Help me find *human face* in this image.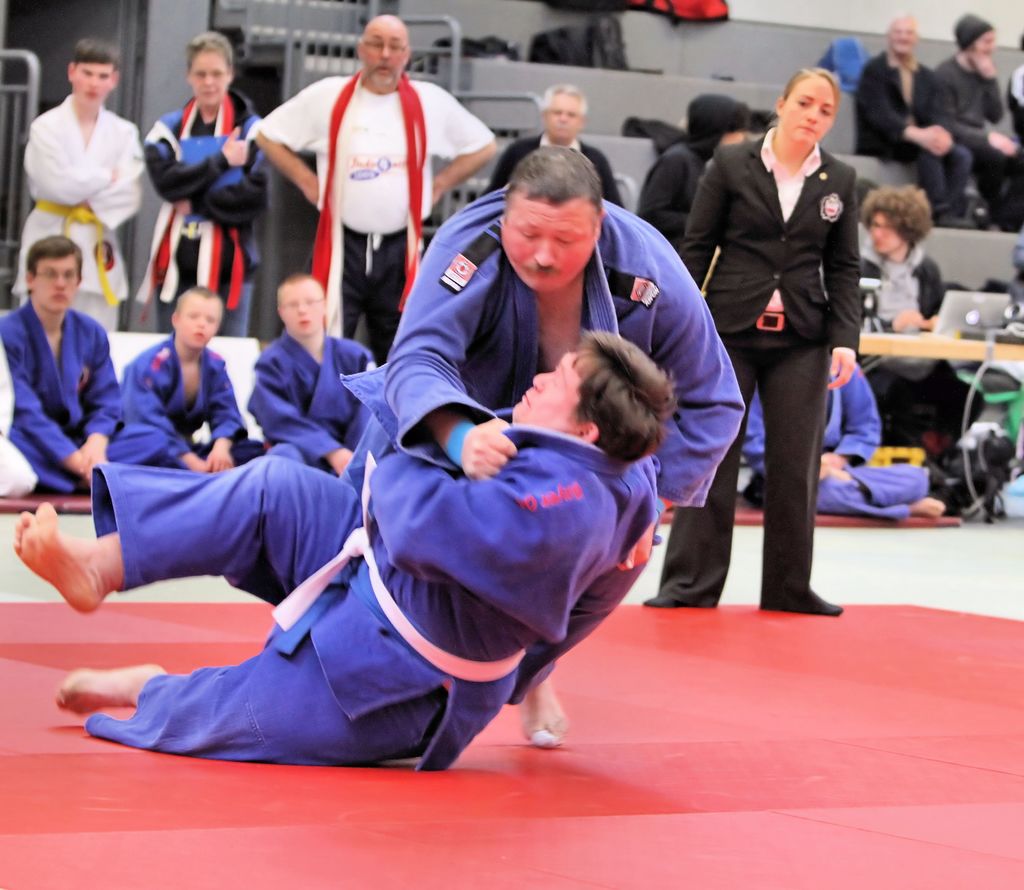
Found it: <bbox>863, 207, 897, 253</bbox>.
